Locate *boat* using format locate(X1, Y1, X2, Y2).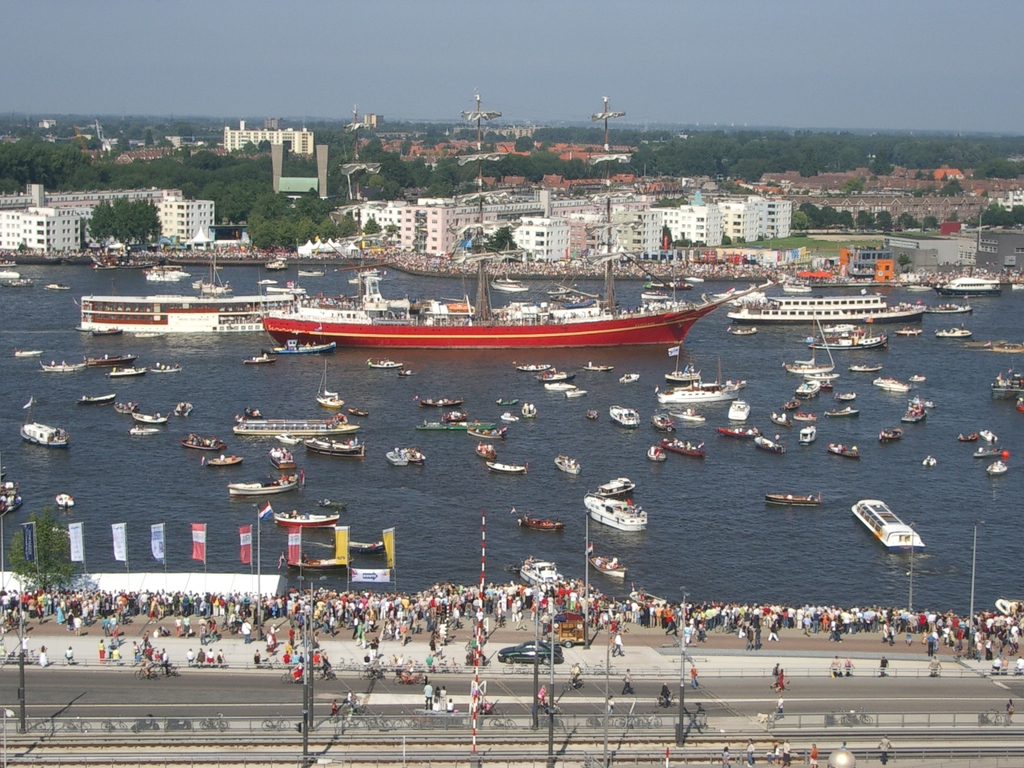
locate(923, 300, 976, 316).
